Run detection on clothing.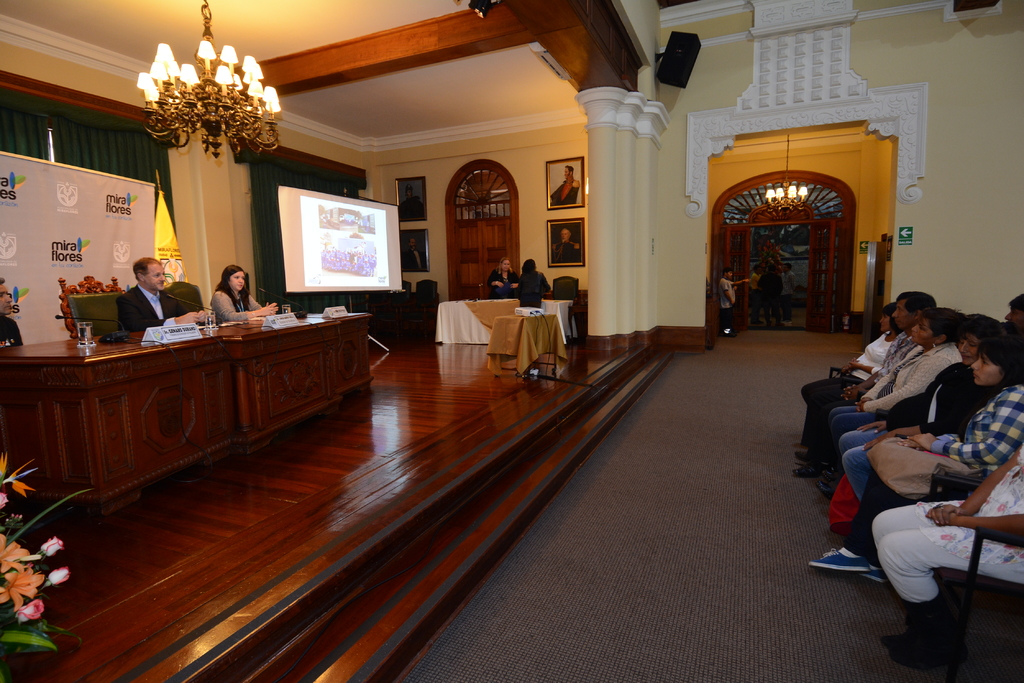
Result: {"left": 0, "top": 309, "right": 21, "bottom": 344}.
